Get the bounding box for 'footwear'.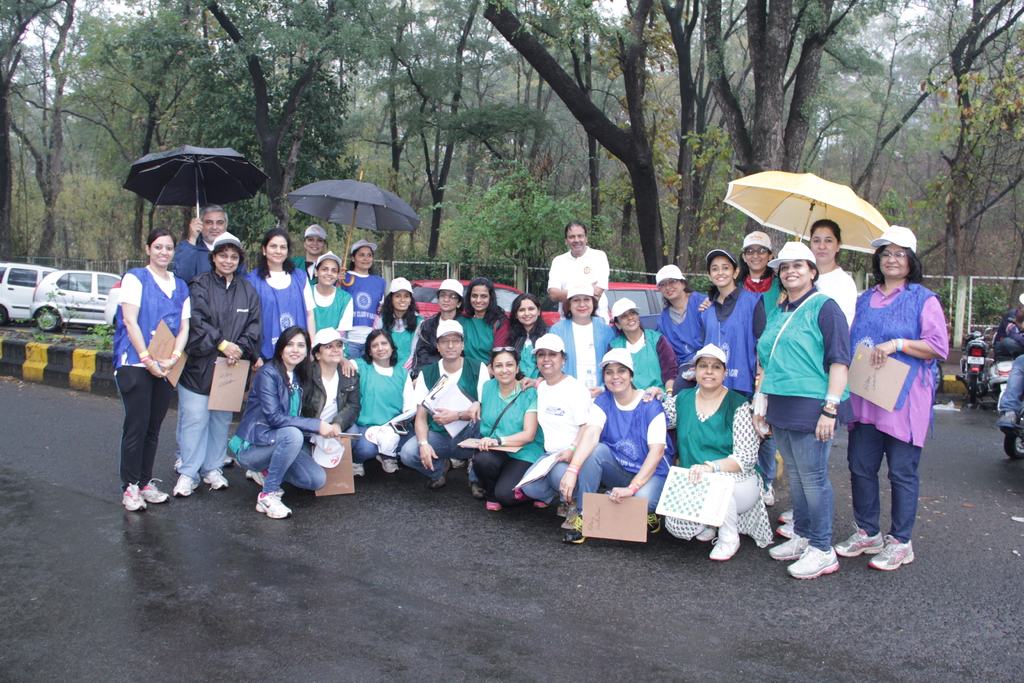
l=205, t=470, r=228, b=491.
